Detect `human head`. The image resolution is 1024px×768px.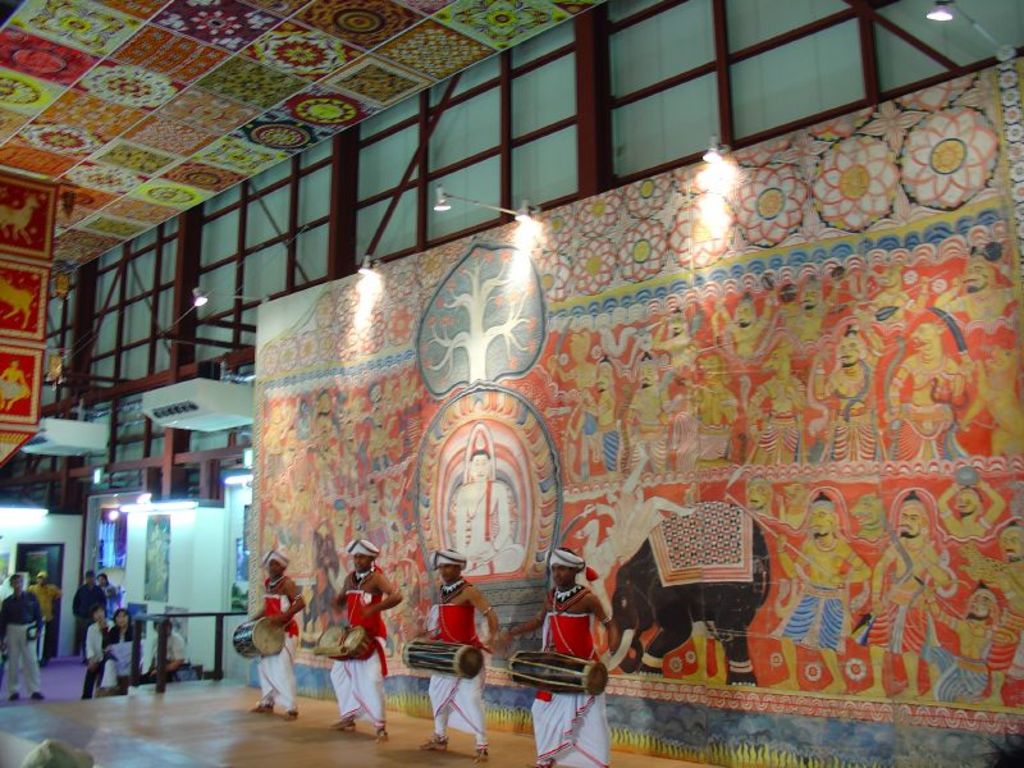
bbox(733, 300, 754, 329).
